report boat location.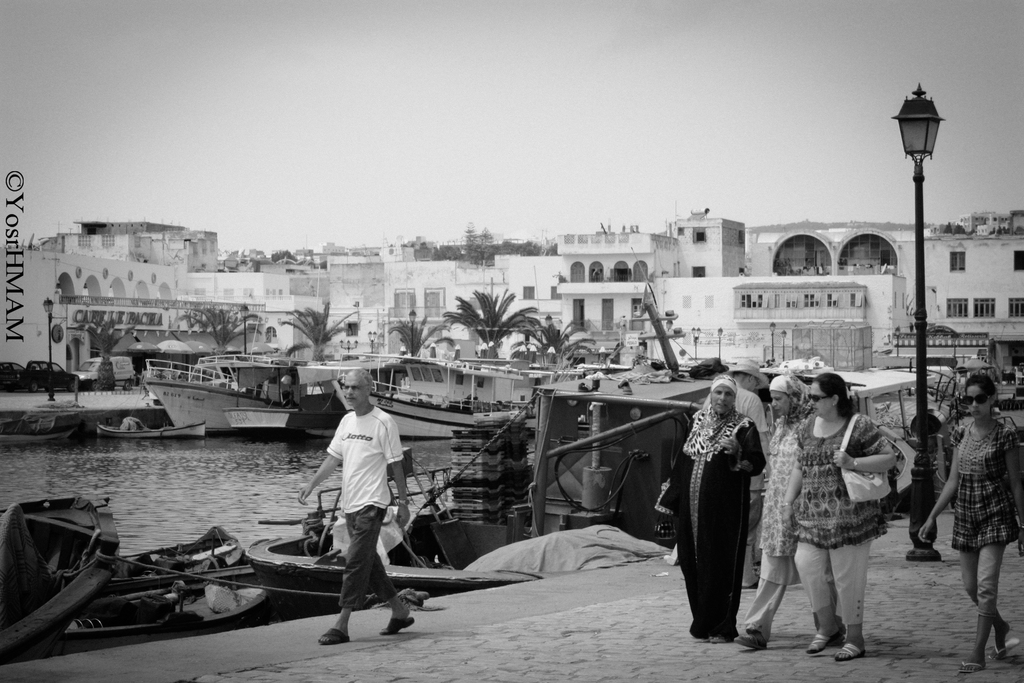
Report: [left=127, top=357, right=280, bottom=428].
